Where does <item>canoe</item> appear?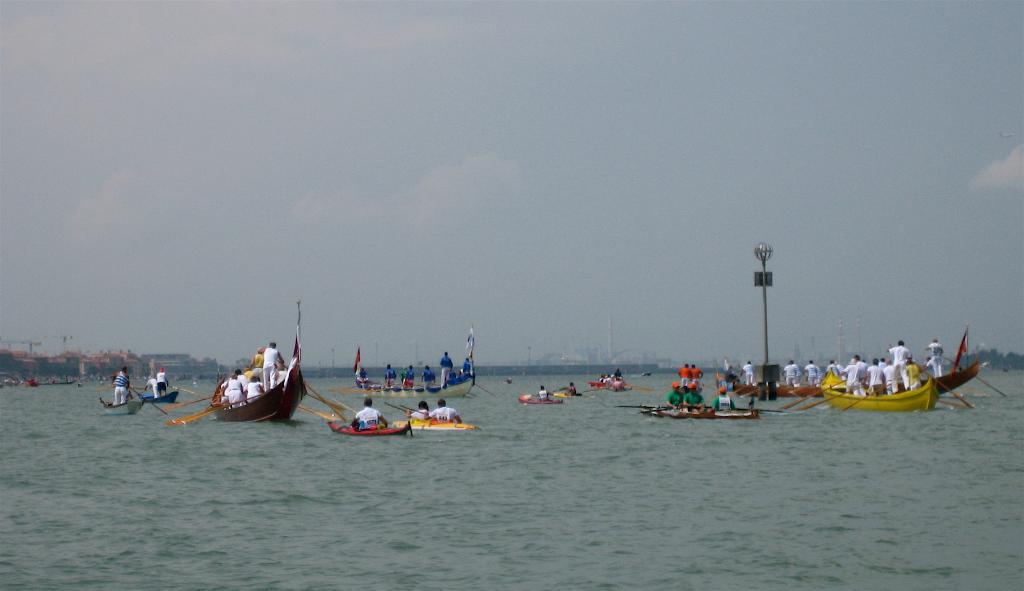
Appears at region(644, 411, 764, 419).
